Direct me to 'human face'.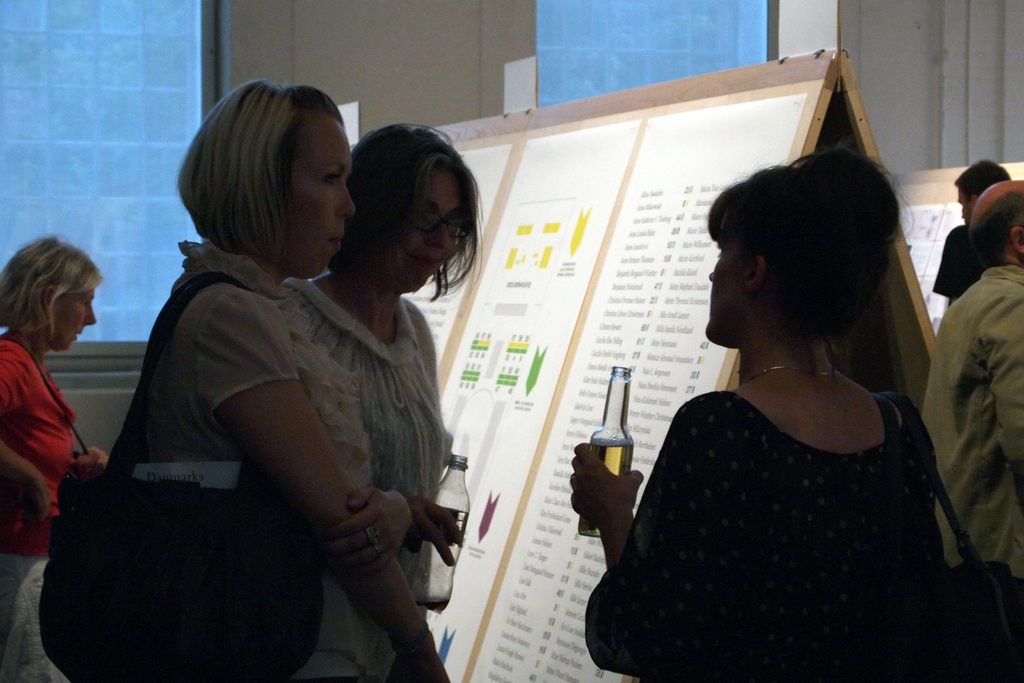
Direction: l=956, t=188, r=972, b=225.
